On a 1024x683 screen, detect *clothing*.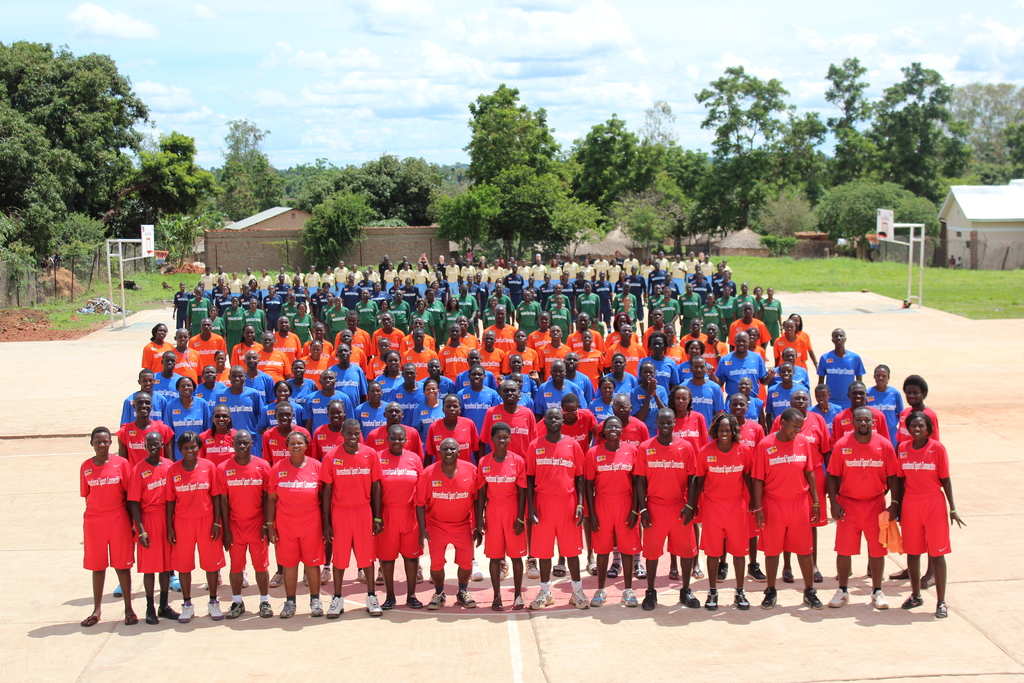
BBox(612, 289, 642, 325).
